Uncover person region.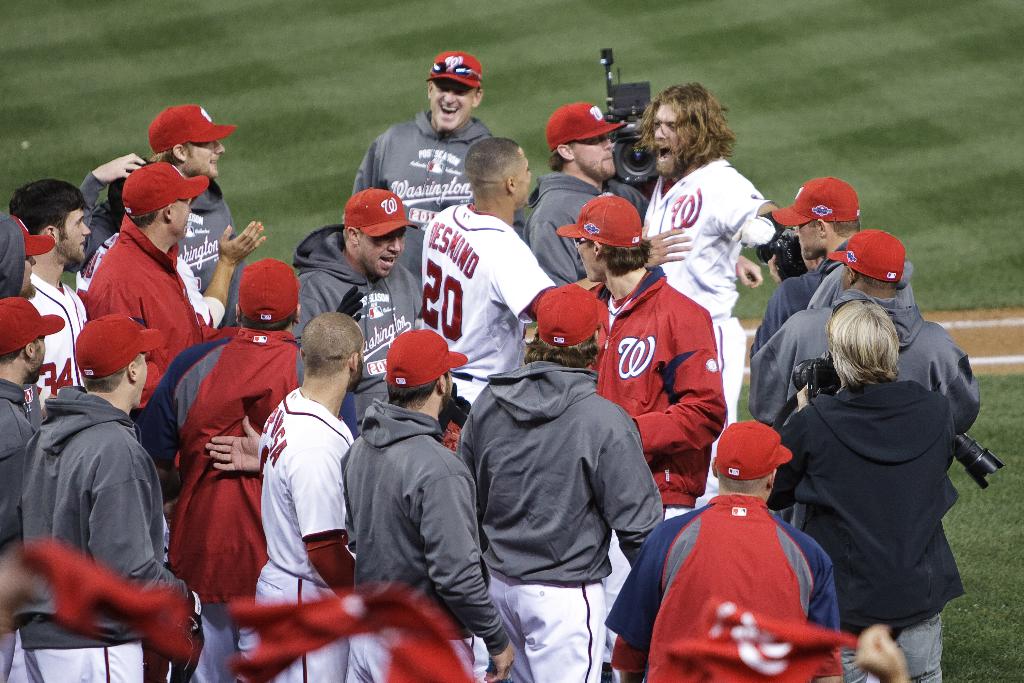
Uncovered: (left=782, top=266, right=981, bottom=661).
